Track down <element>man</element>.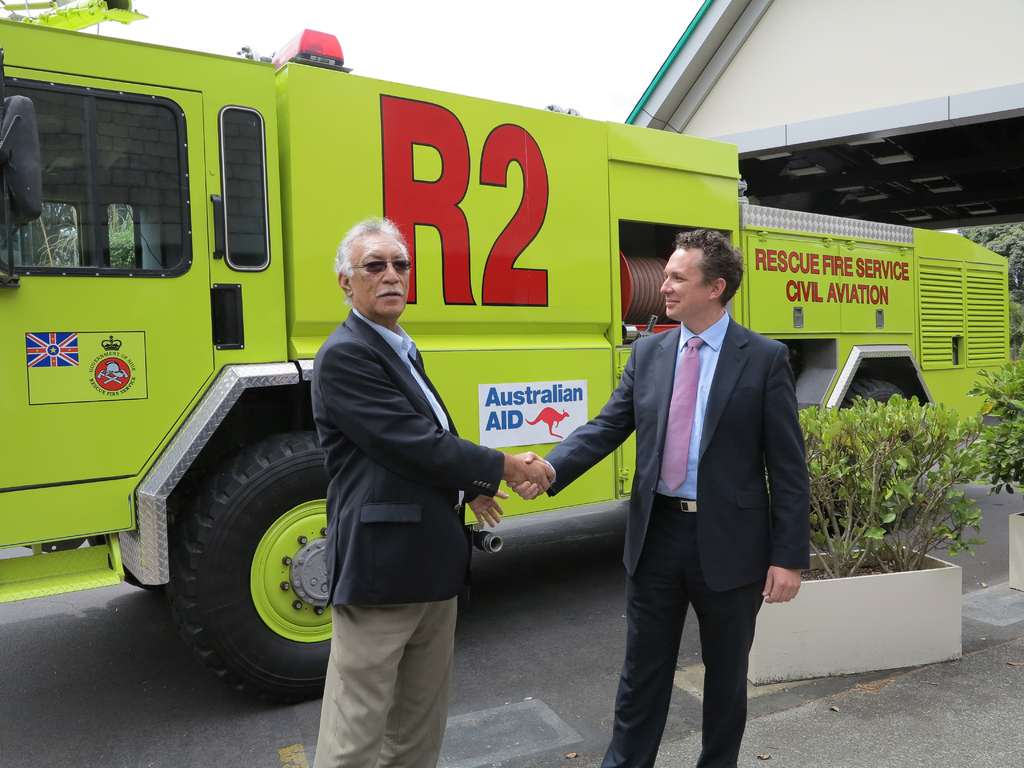
Tracked to 579/203/813/756.
